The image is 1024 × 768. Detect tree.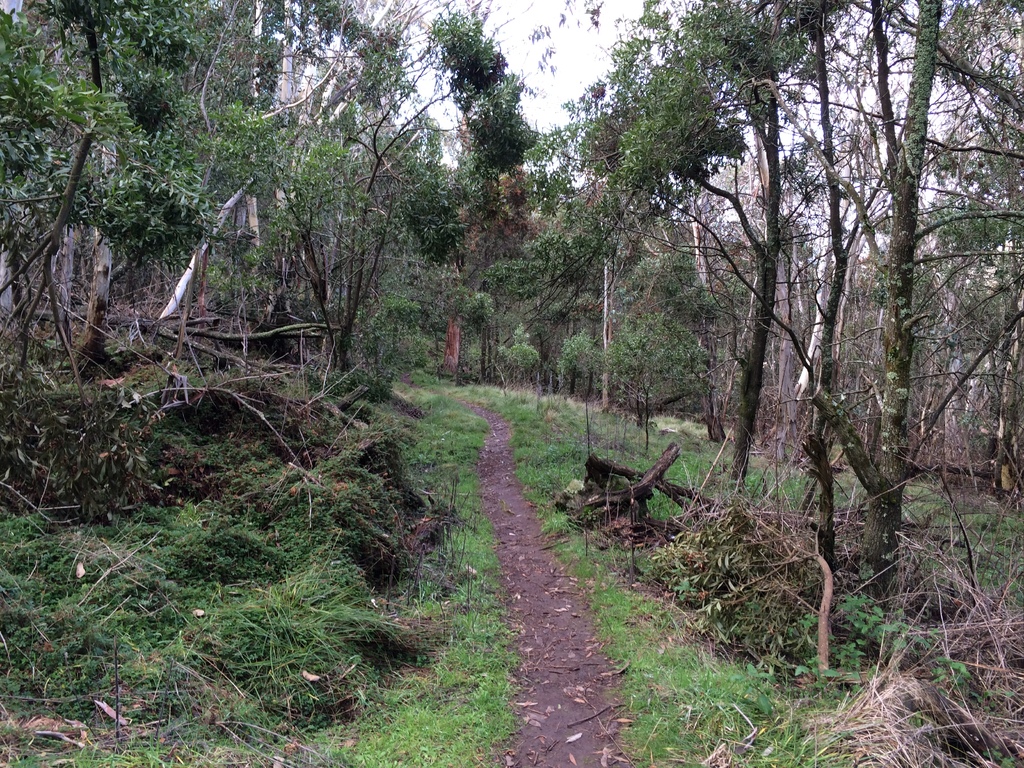
Detection: BBox(127, 34, 477, 410).
